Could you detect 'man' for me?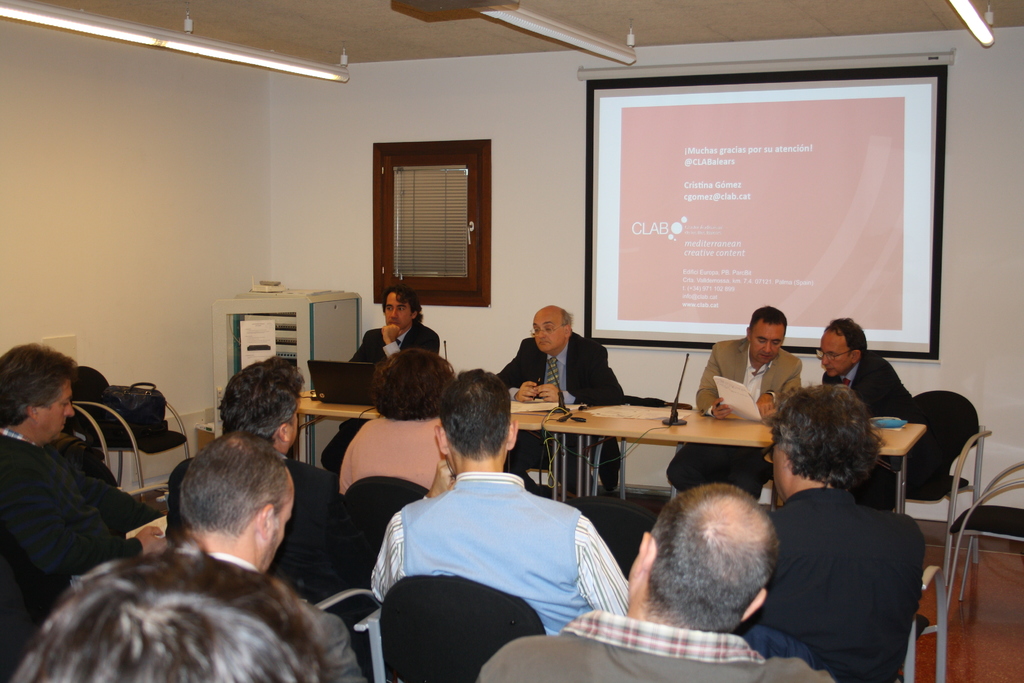
Detection result: x1=480 y1=479 x2=829 y2=682.
